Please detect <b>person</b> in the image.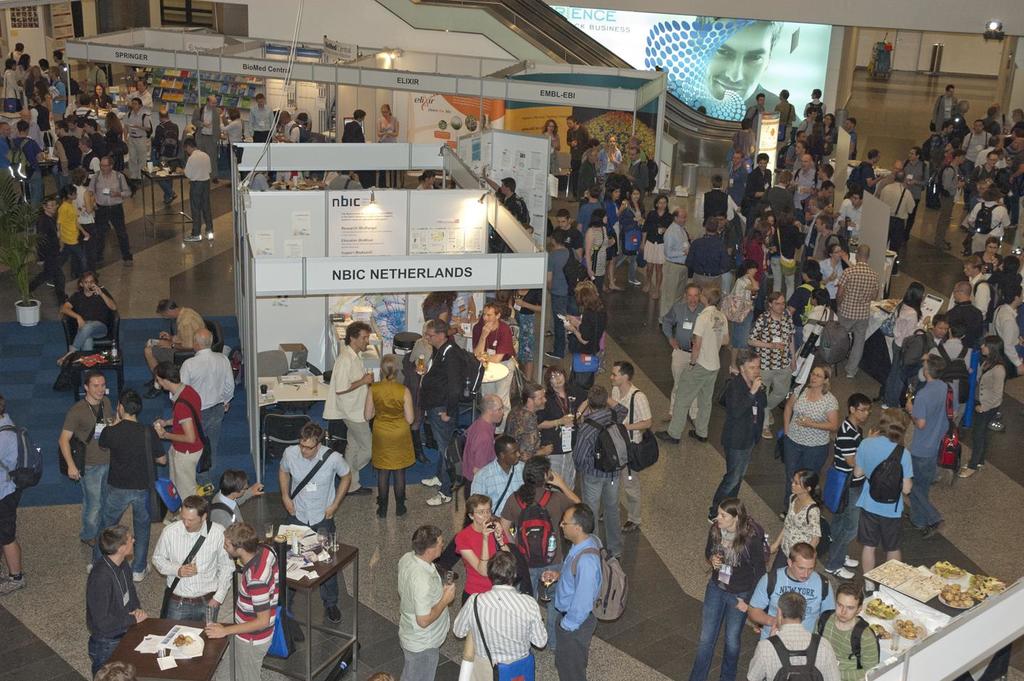
<region>496, 291, 527, 404</region>.
